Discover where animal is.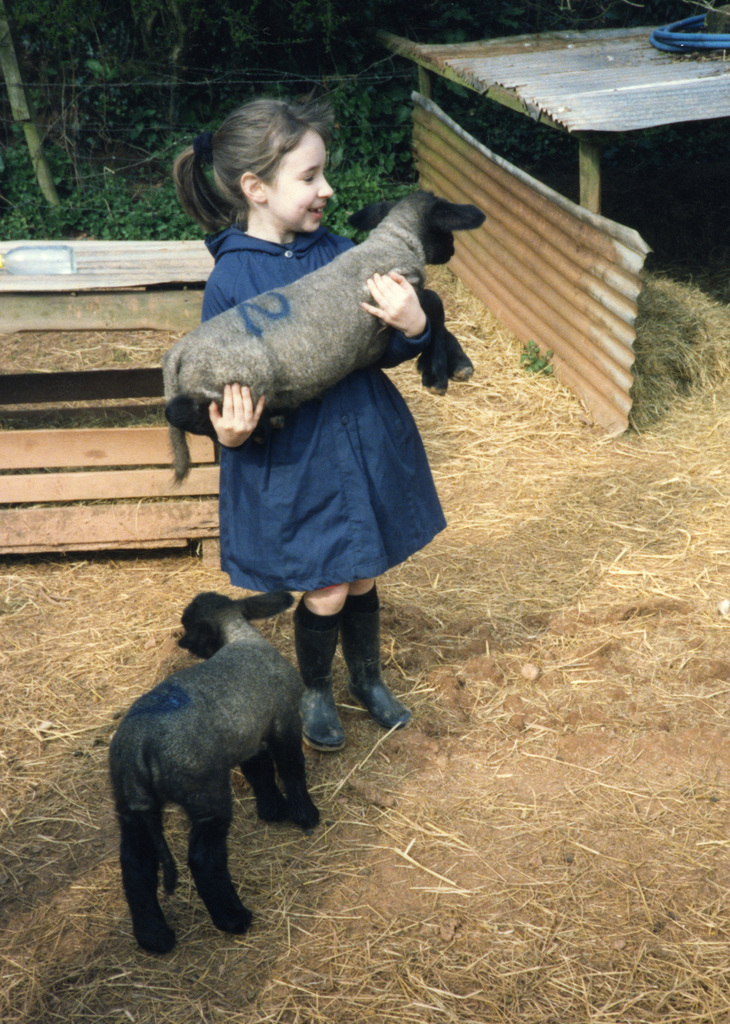
Discovered at 108,594,305,956.
